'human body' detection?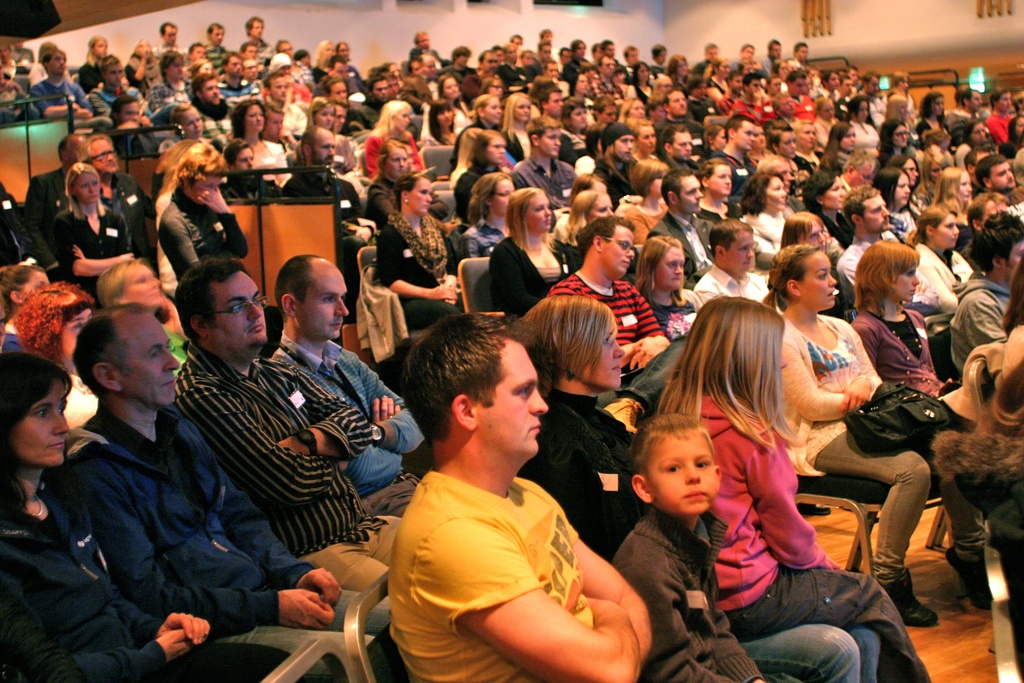
177,331,409,593
